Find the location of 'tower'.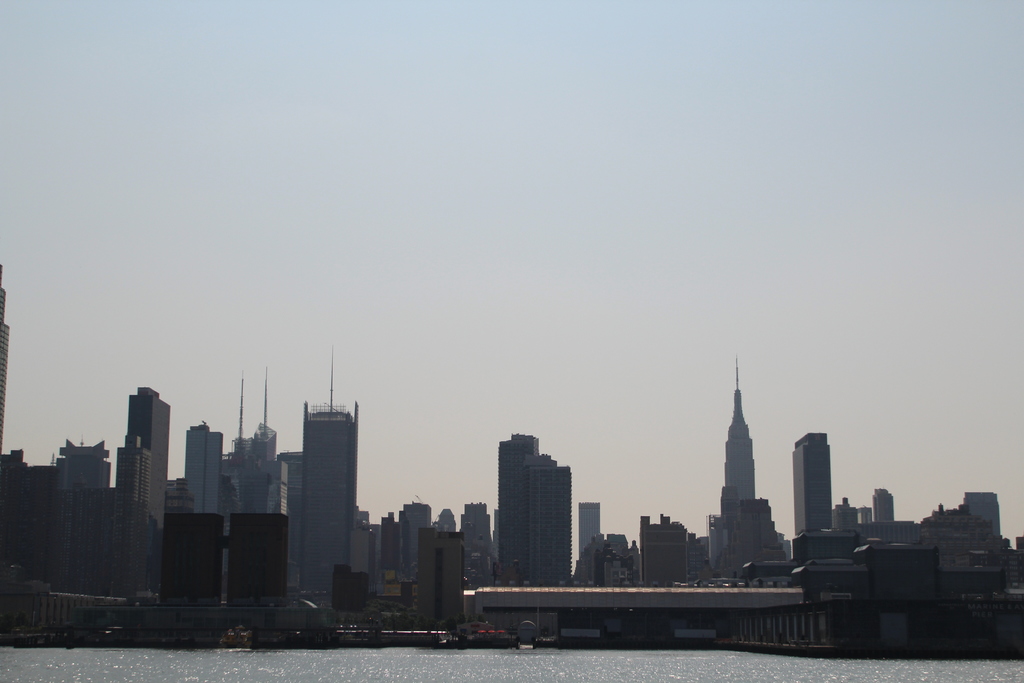
Location: 114/388/180/539.
